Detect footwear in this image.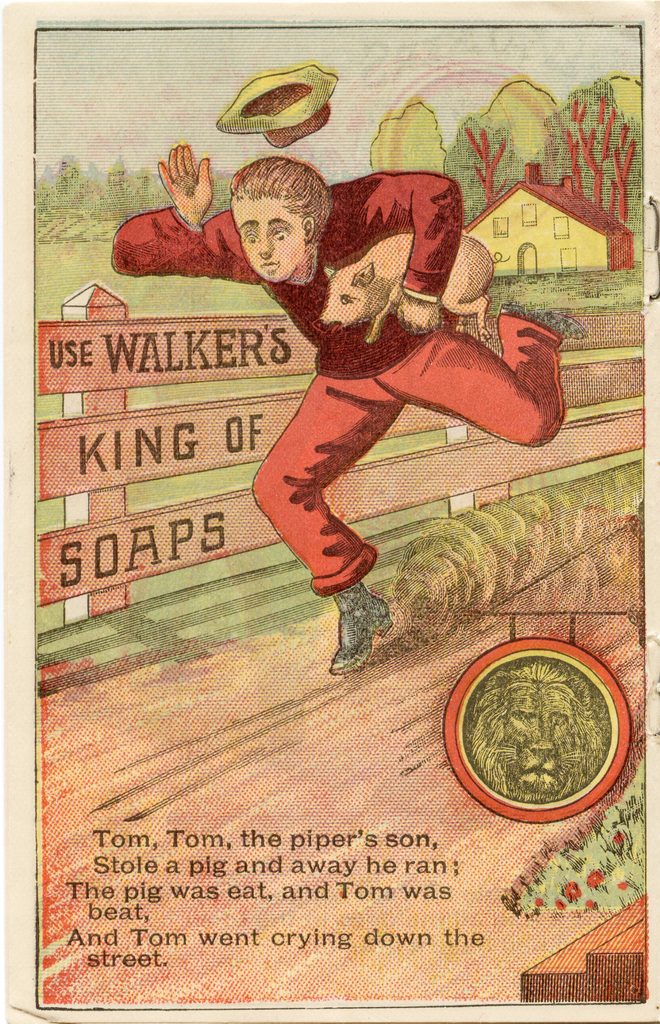
Detection: select_region(502, 300, 588, 341).
